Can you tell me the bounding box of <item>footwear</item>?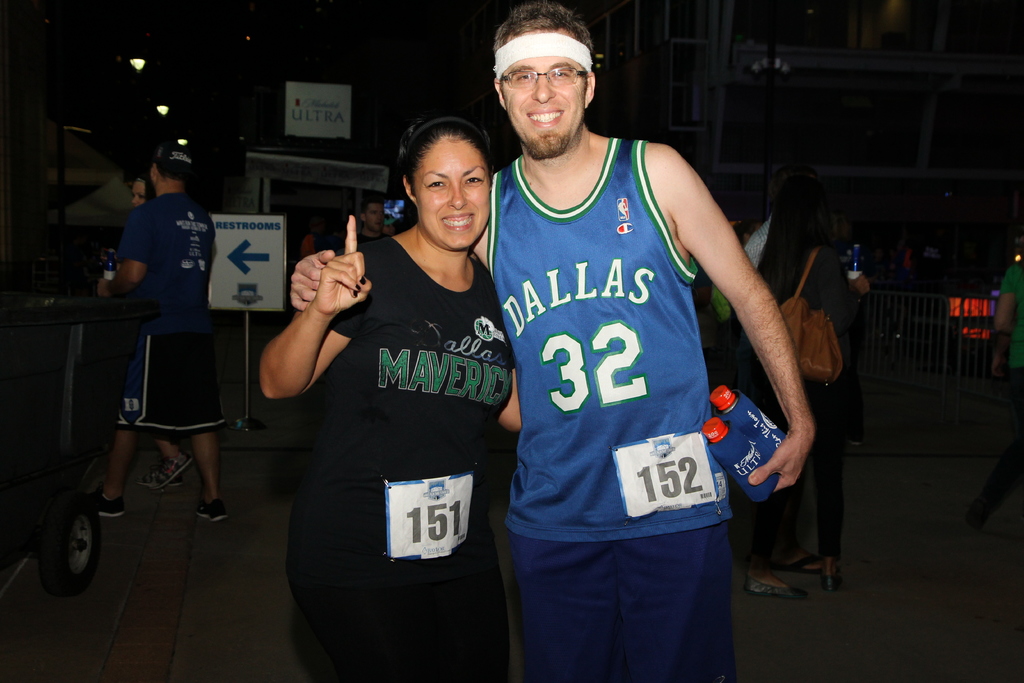
745/576/804/598.
